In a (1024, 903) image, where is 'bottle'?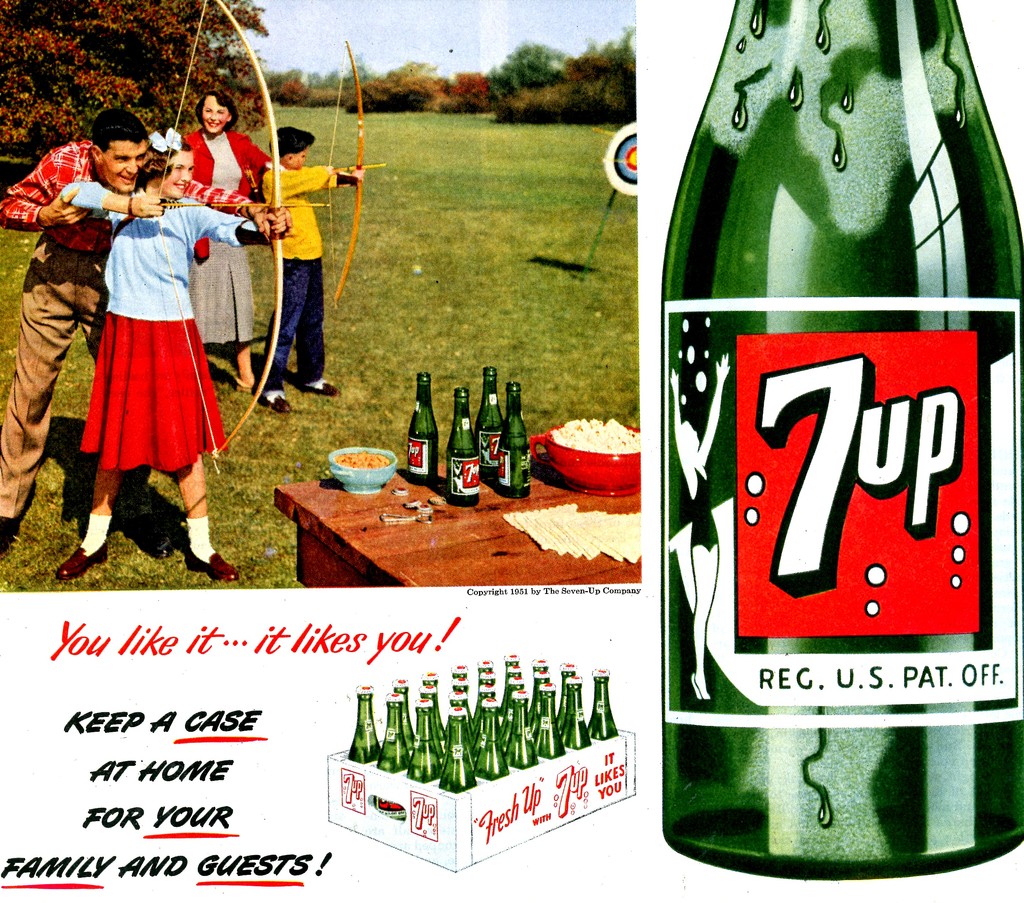
detection(404, 370, 438, 488).
